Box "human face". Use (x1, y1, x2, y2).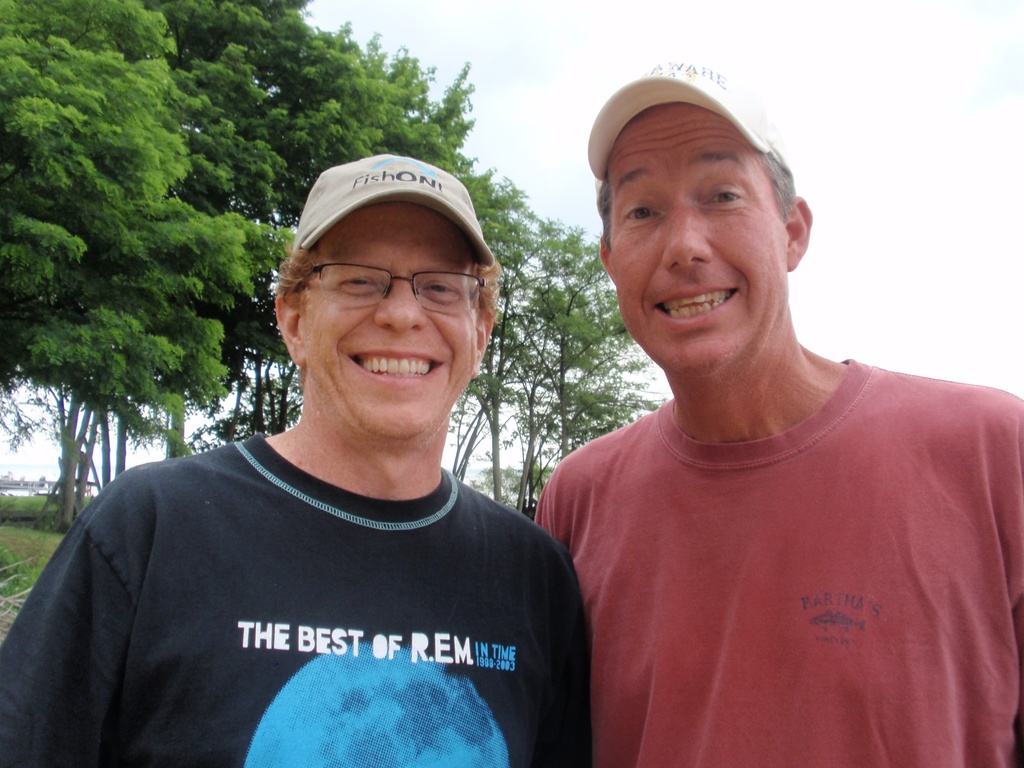
(614, 104, 789, 368).
